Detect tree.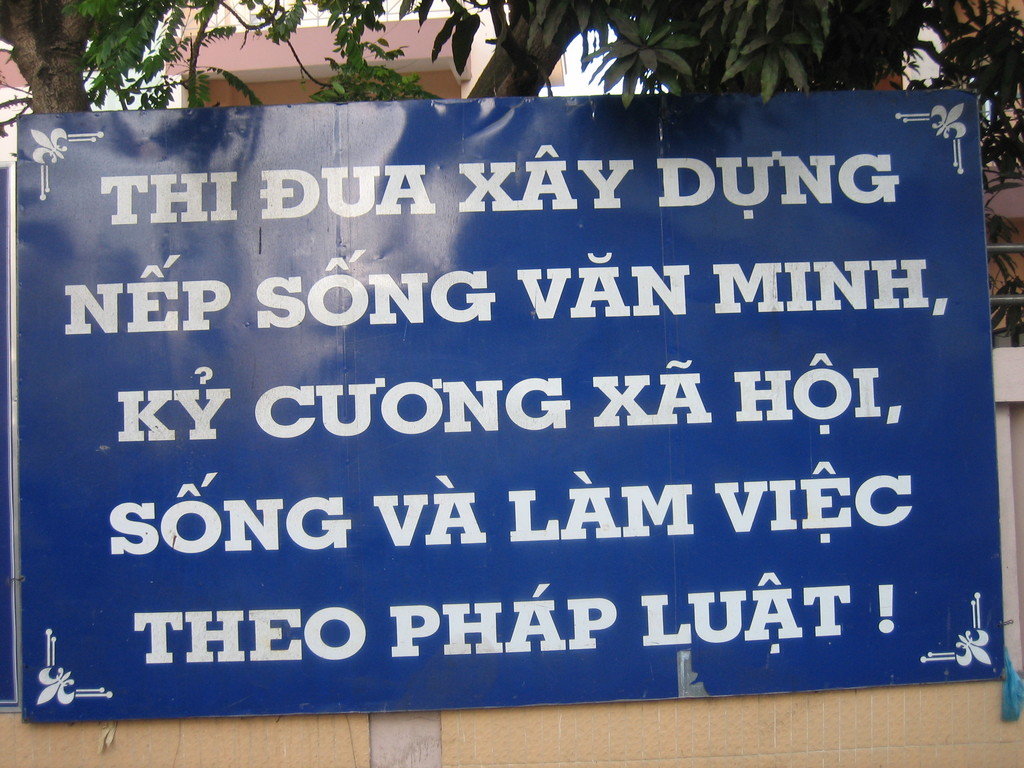
Detected at <region>0, 1, 442, 111</region>.
